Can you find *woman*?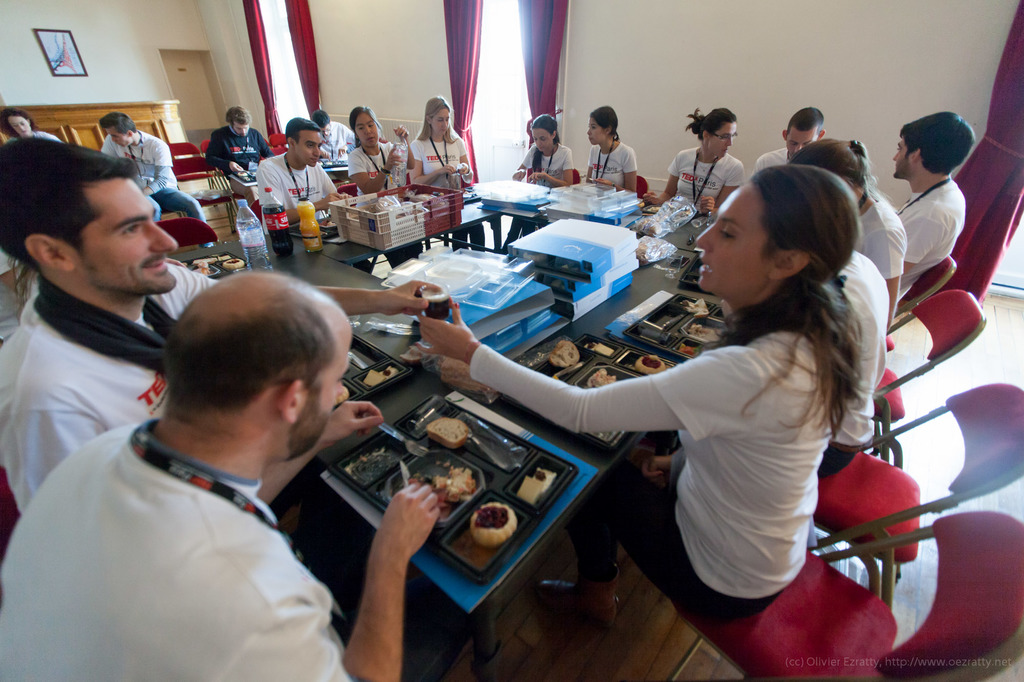
Yes, bounding box: <region>347, 104, 413, 200</region>.
